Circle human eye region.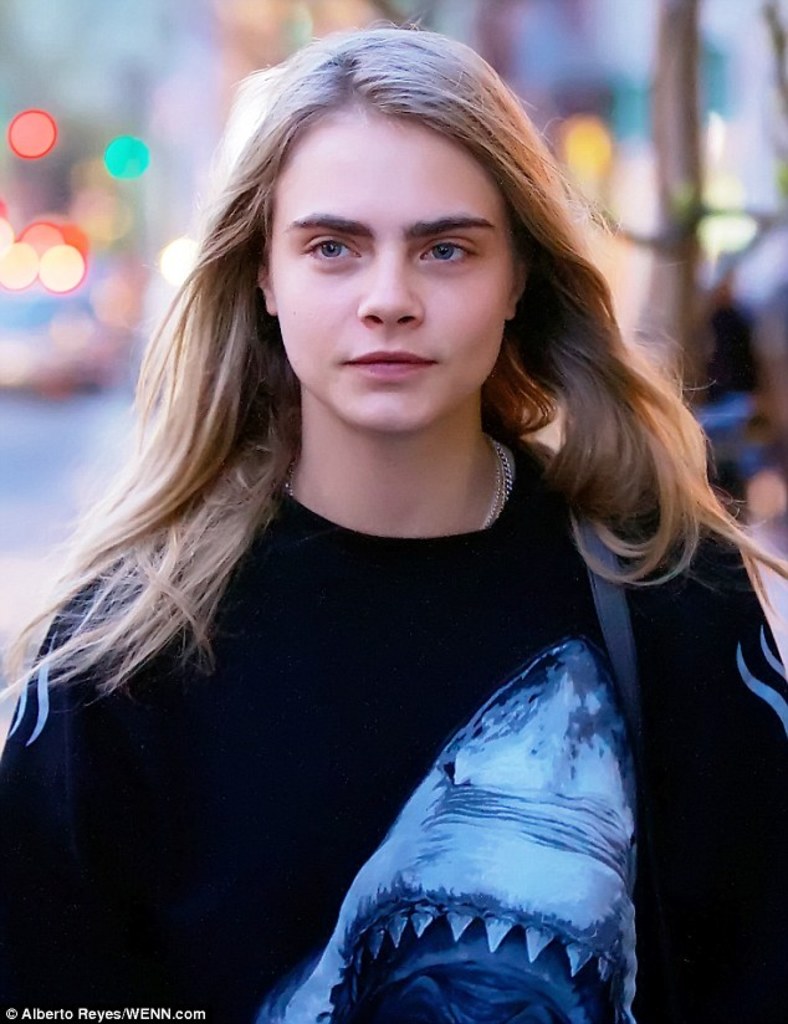
Region: [left=295, top=231, right=363, bottom=268].
